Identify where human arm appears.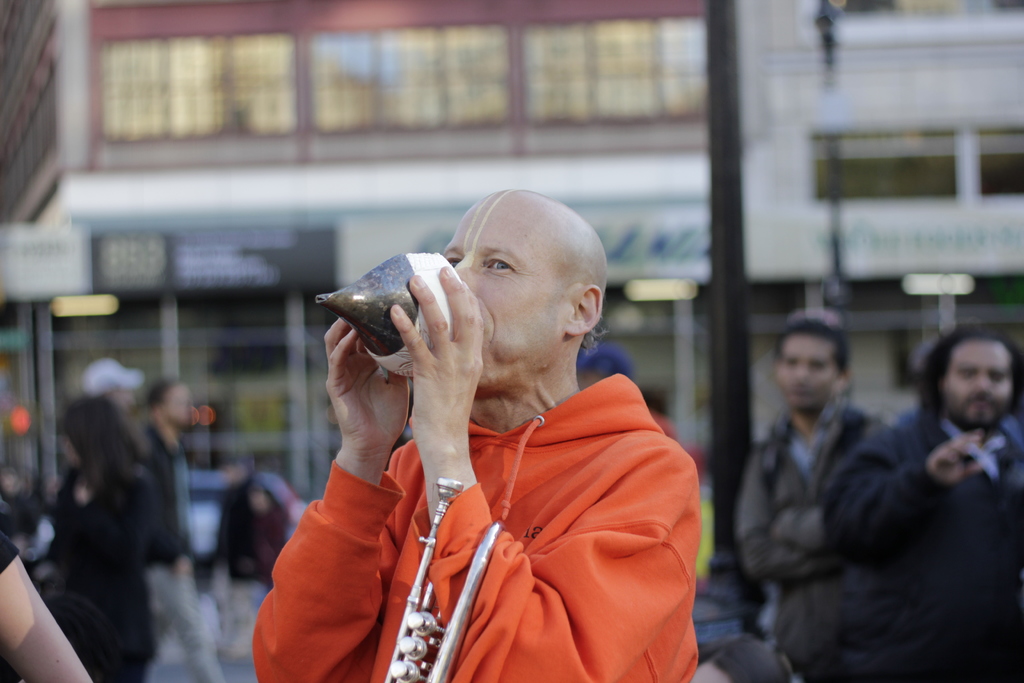
Appears at (177,462,264,494).
